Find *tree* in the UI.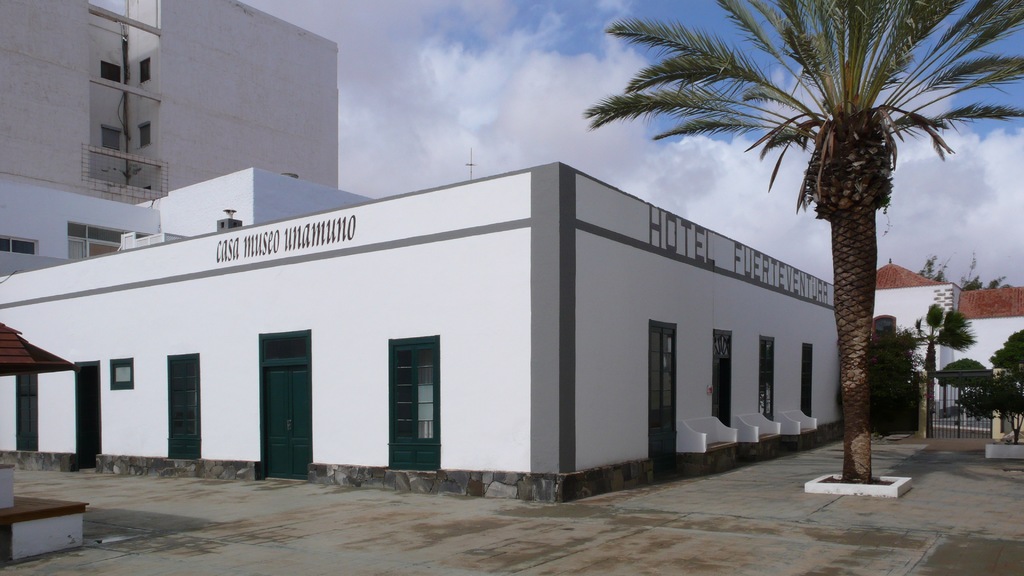
UI element at <box>870,319,916,444</box>.
